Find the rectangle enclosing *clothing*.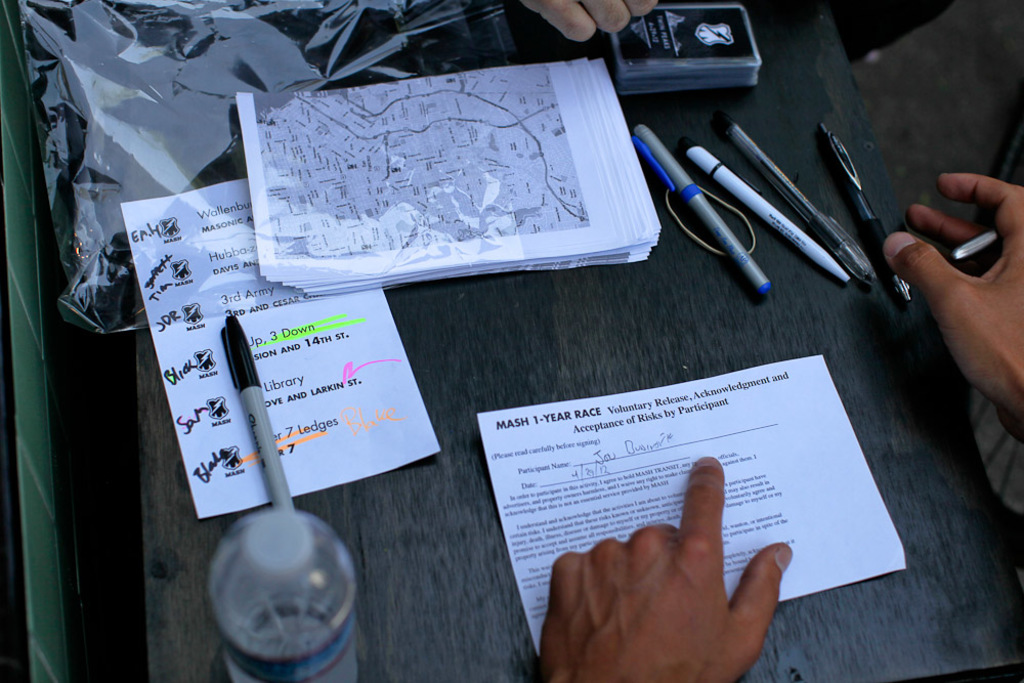
left=971, top=388, right=1023, bottom=513.
